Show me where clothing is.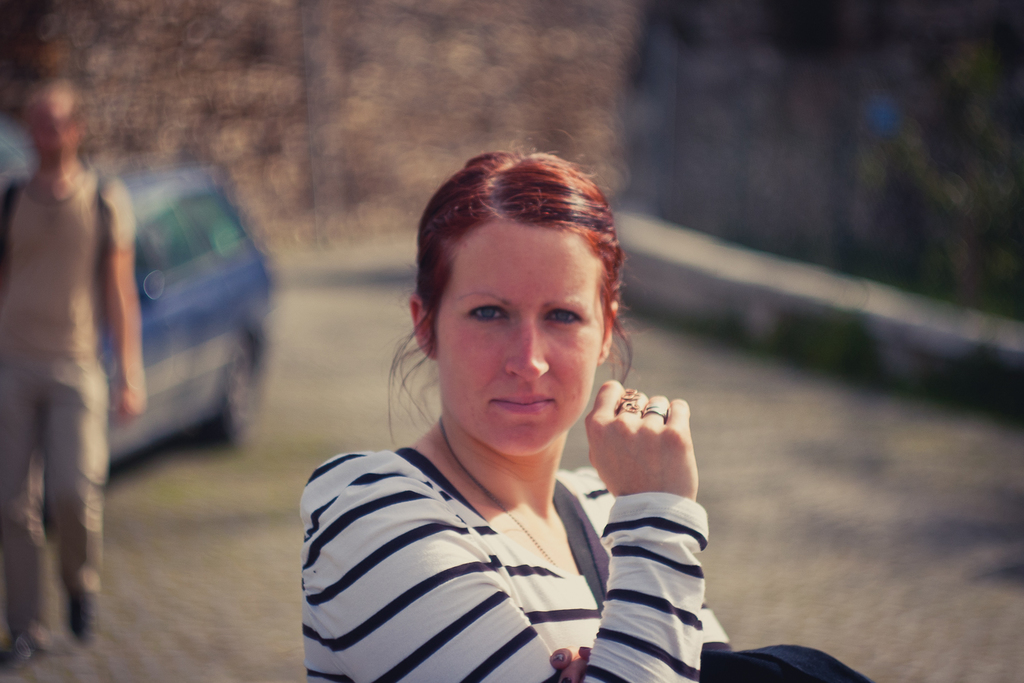
clothing is at BBox(302, 423, 644, 648).
